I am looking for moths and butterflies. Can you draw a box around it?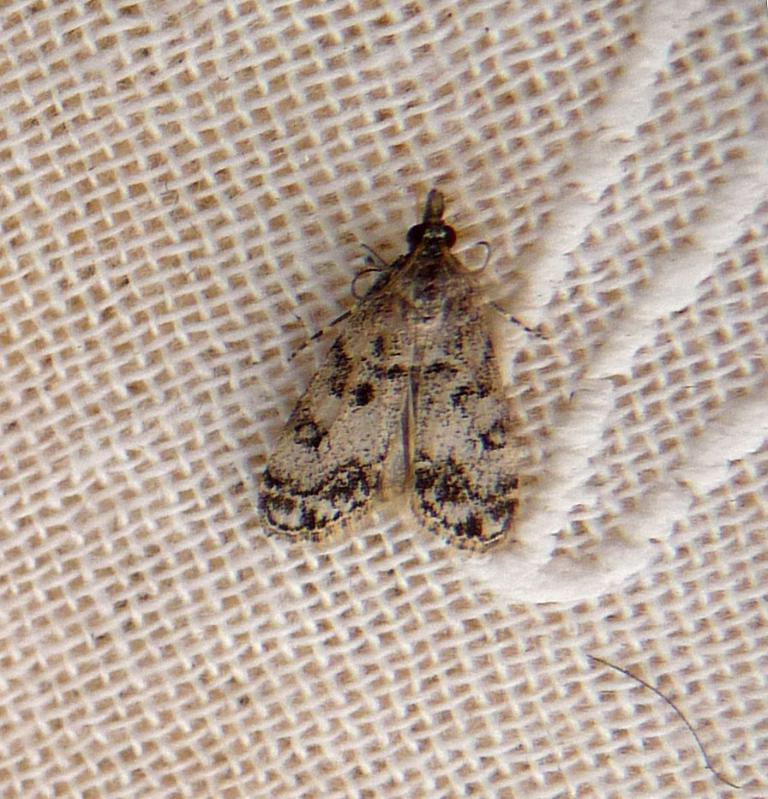
Sure, the bounding box is (left=256, top=186, right=561, bottom=555).
